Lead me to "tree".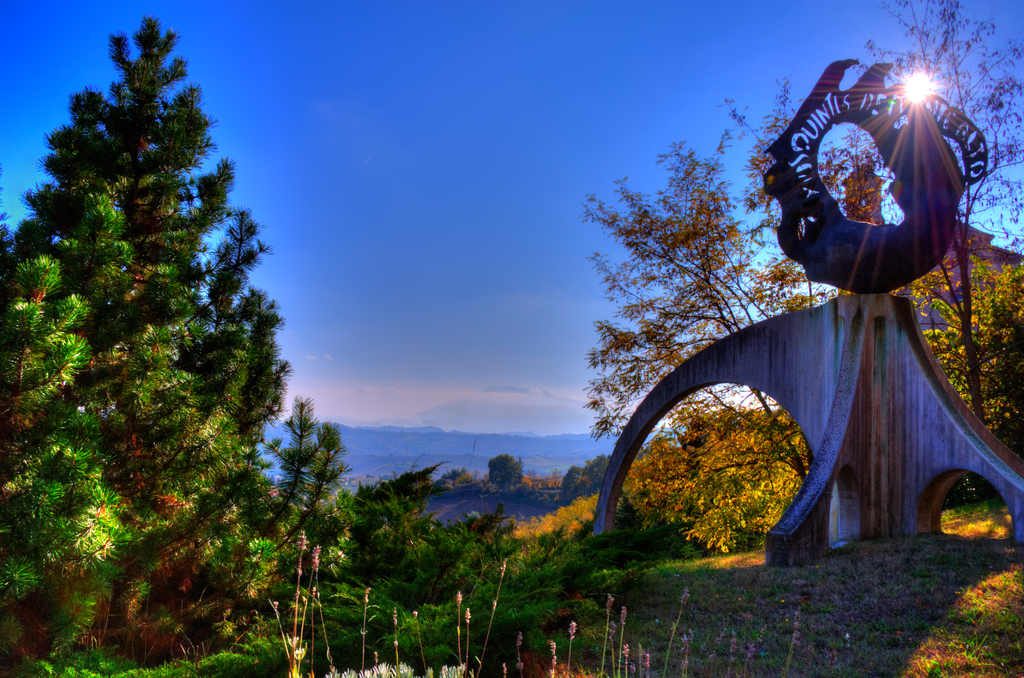
Lead to {"x1": 1, "y1": 38, "x2": 317, "y2": 649}.
